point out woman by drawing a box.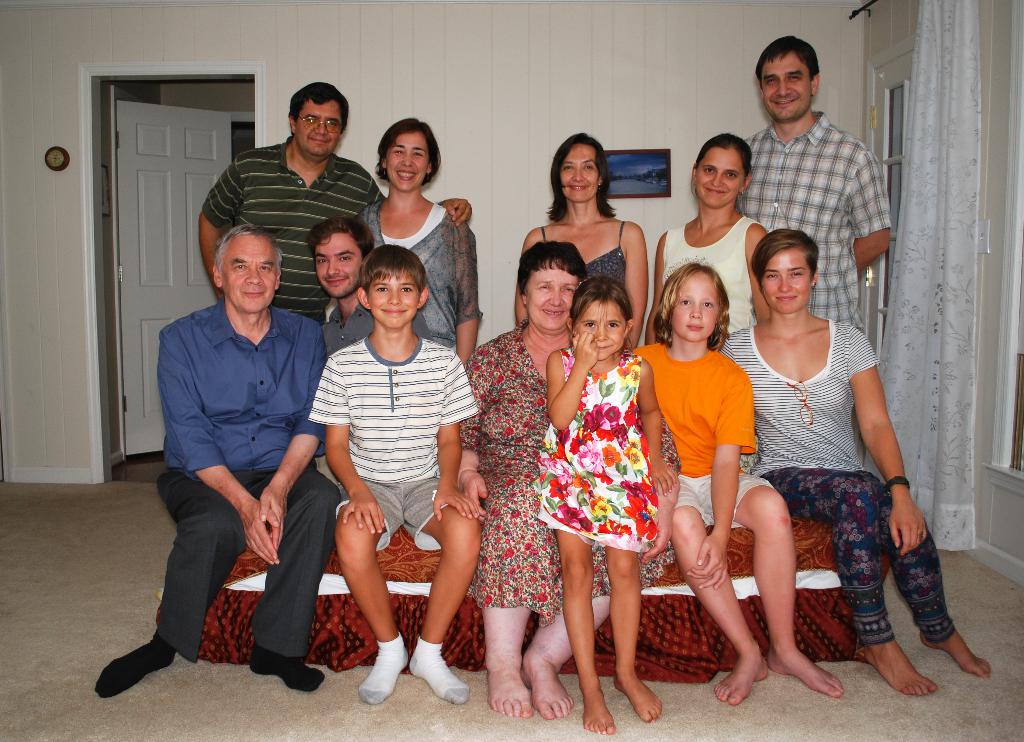
715,228,994,699.
